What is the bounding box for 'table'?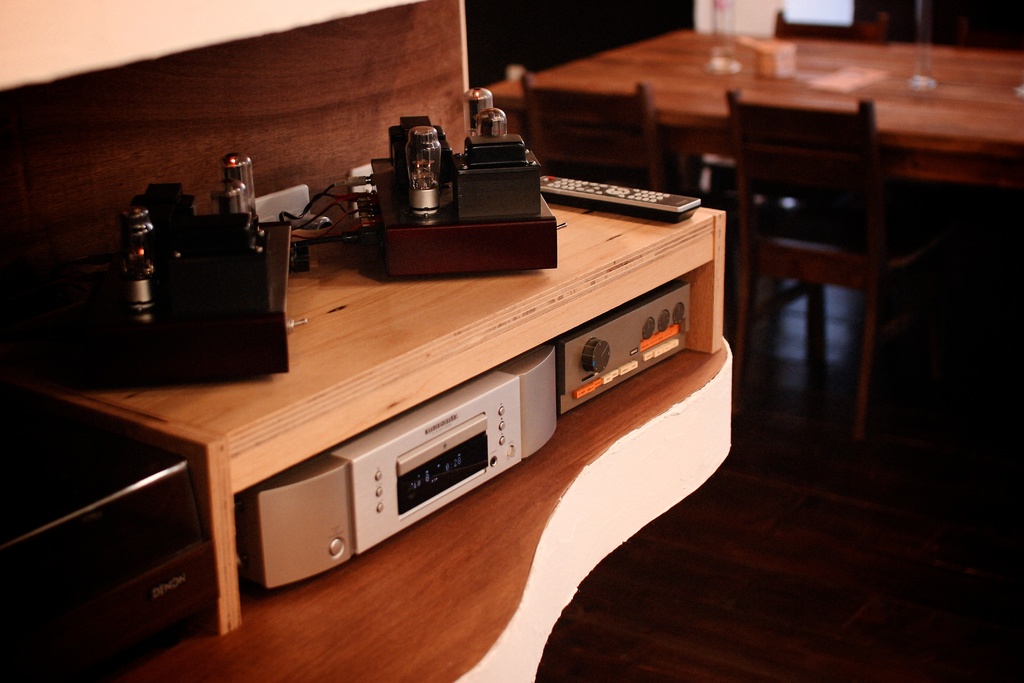
locate(470, 29, 1023, 325).
